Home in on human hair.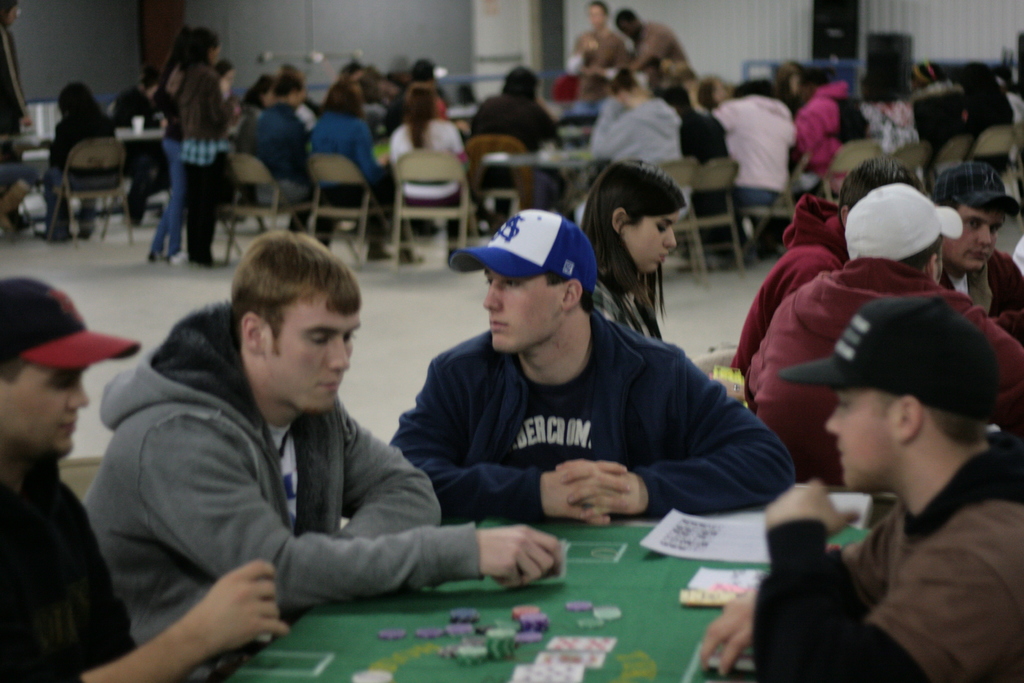
Homed in at <region>660, 84, 691, 108</region>.
